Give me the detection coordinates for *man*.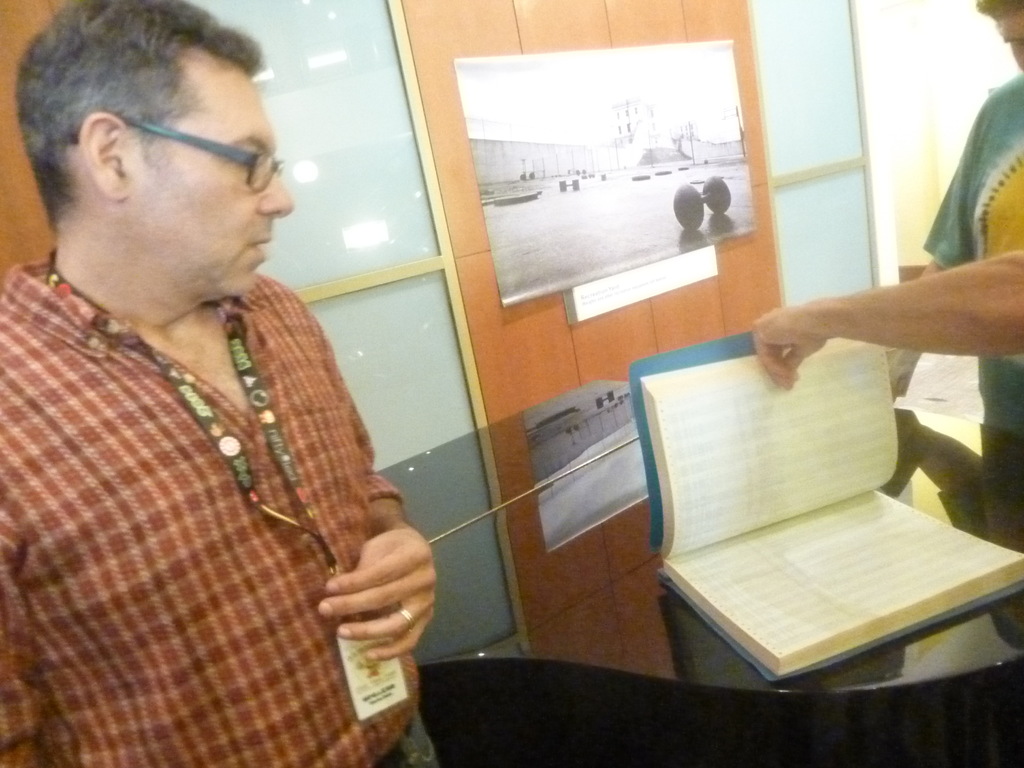
left=891, top=0, right=1022, bottom=435.
